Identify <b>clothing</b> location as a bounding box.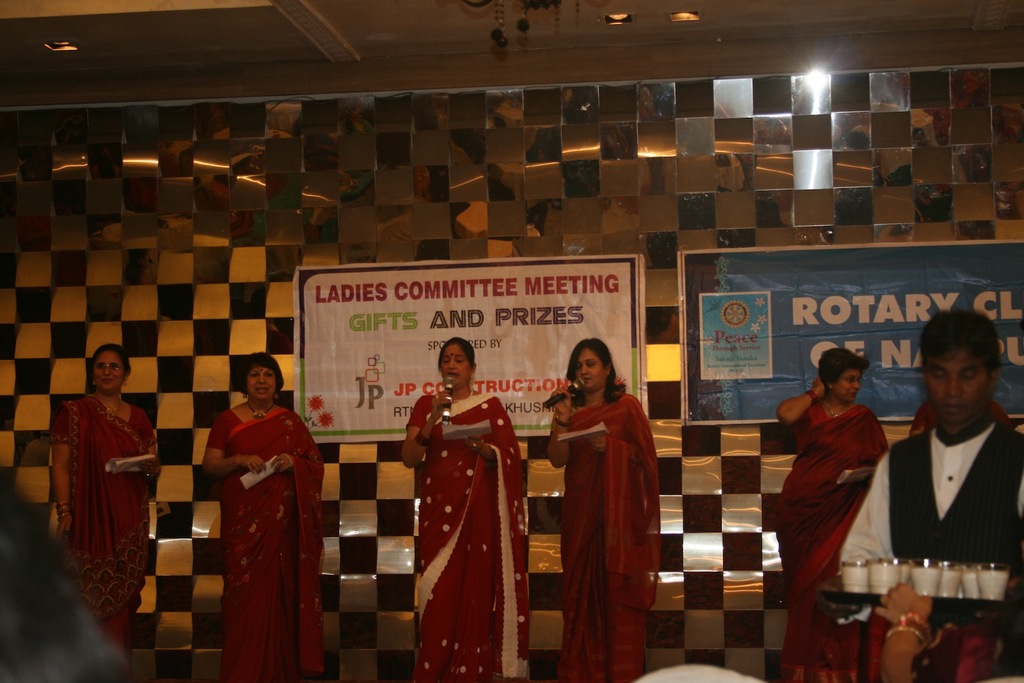
bbox=[776, 395, 896, 682].
